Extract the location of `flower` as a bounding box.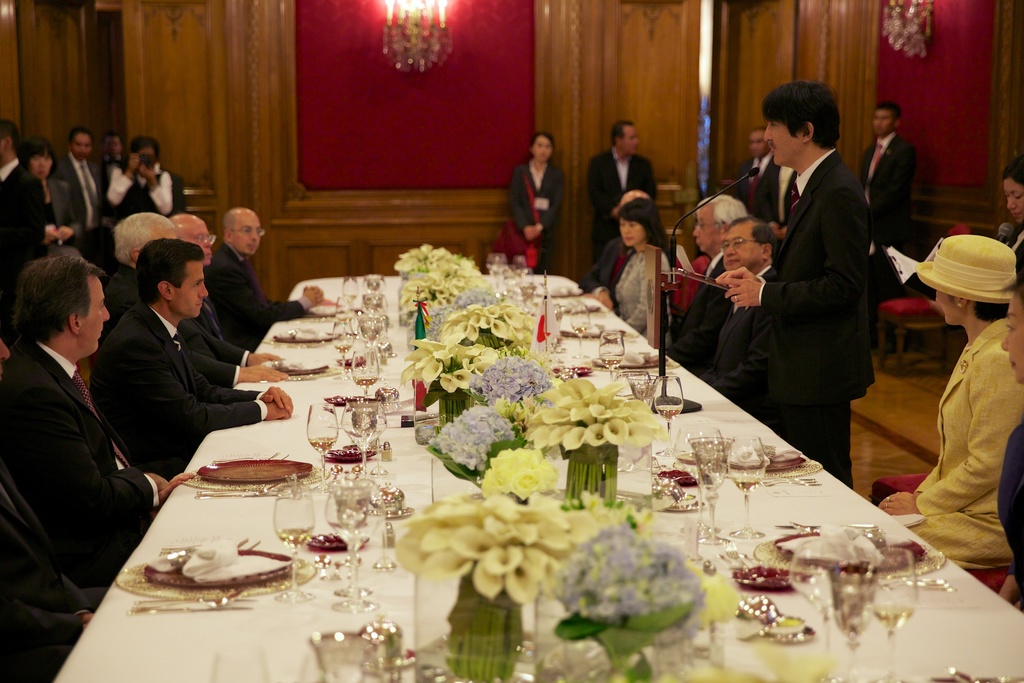
bbox=(484, 356, 545, 416).
